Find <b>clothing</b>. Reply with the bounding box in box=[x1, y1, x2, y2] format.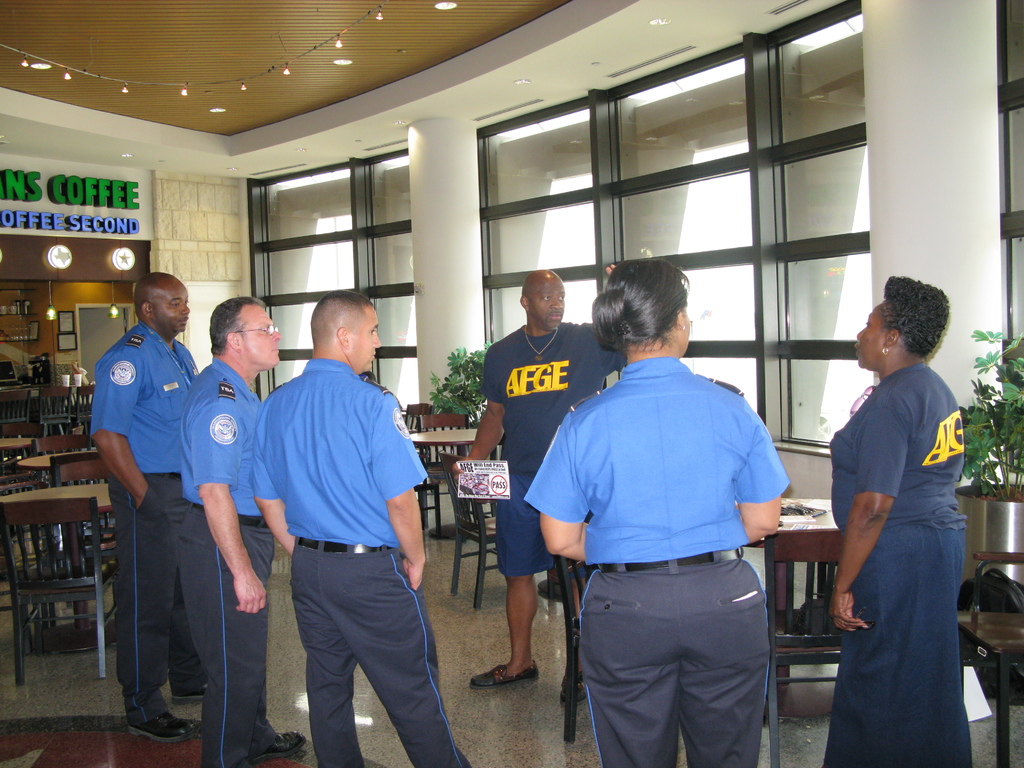
box=[90, 322, 213, 701].
